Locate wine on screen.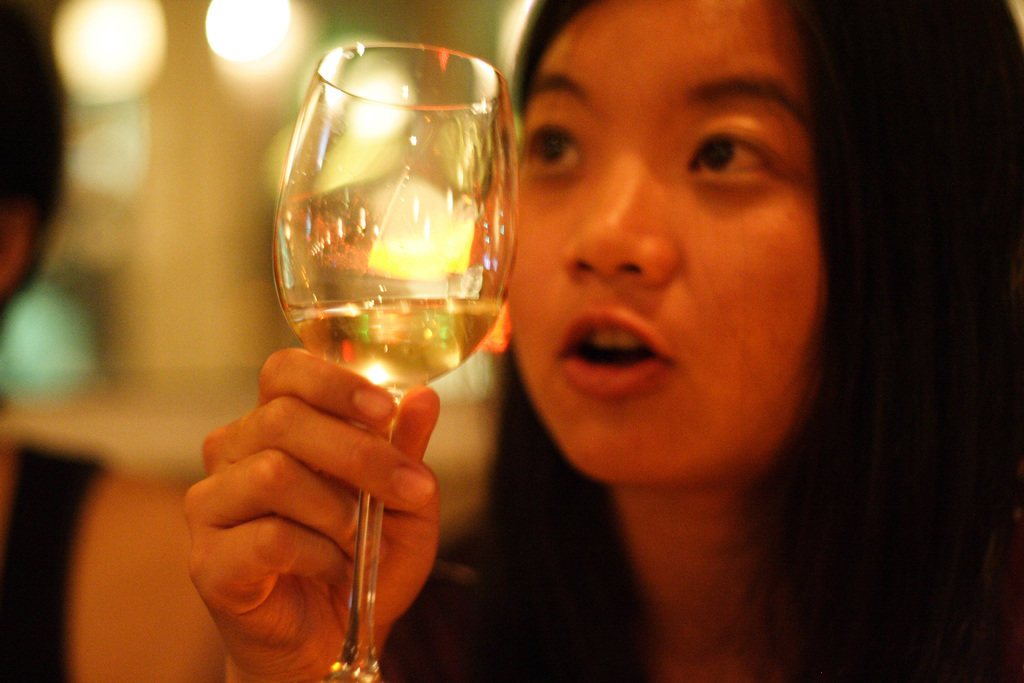
On screen at <region>279, 296, 492, 412</region>.
